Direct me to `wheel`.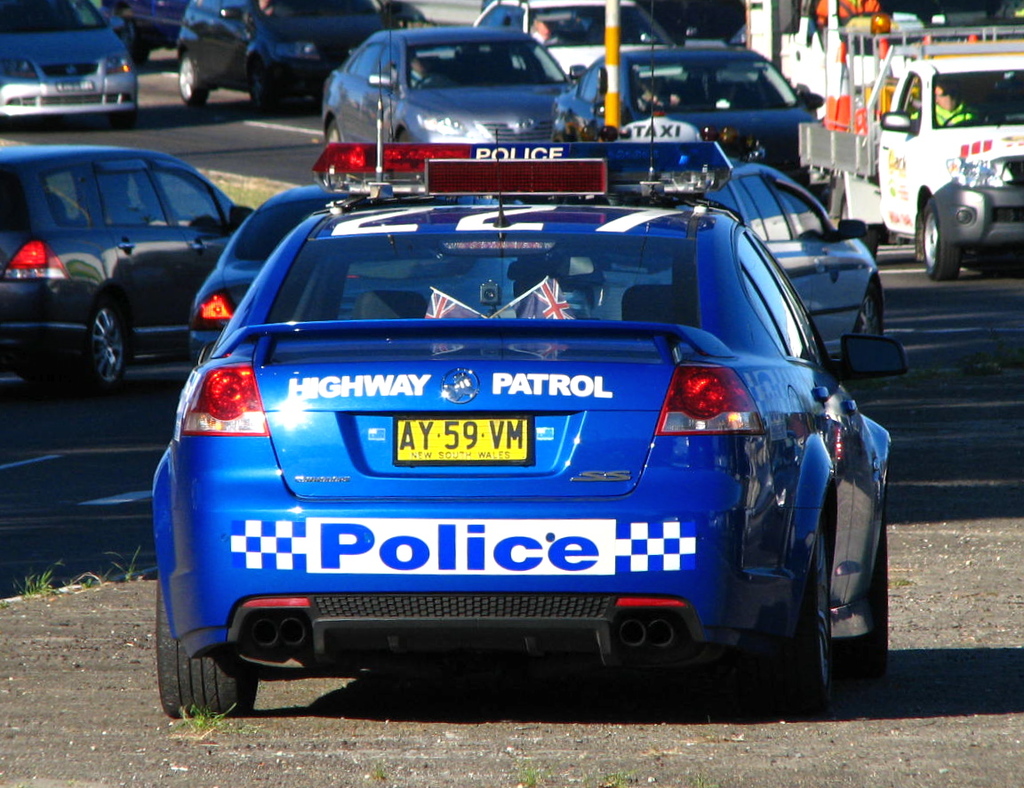
Direction: left=394, top=132, right=410, bottom=147.
